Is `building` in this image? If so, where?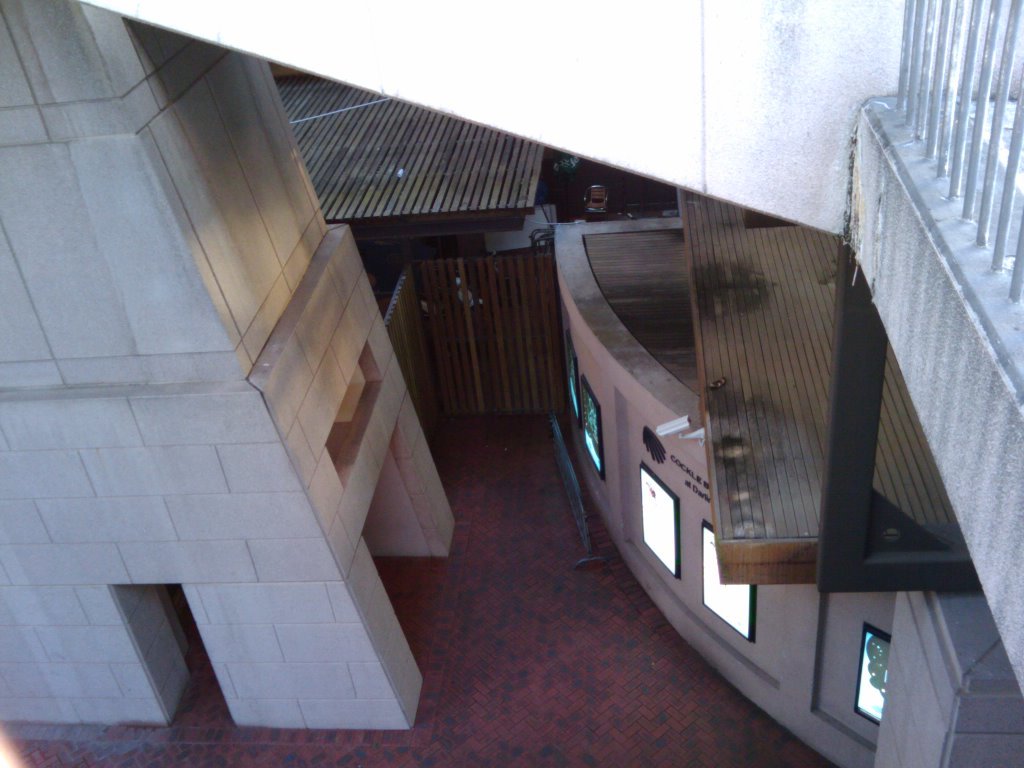
Yes, at box(270, 82, 556, 414).
